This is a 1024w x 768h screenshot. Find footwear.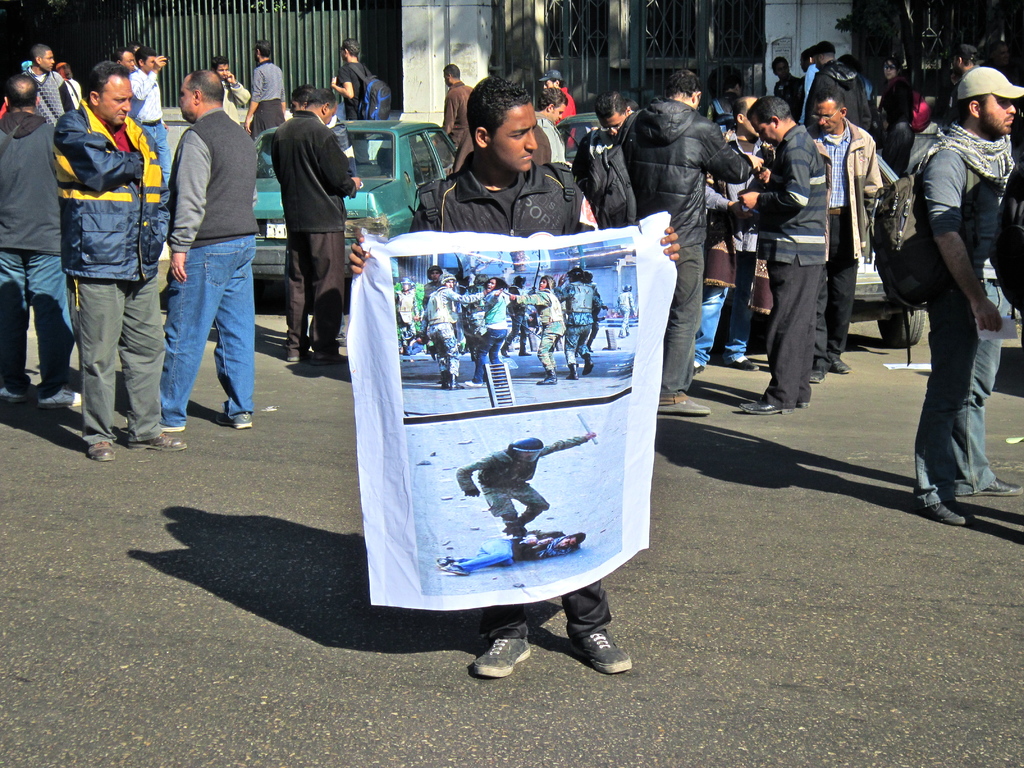
Bounding box: 311 356 342 367.
